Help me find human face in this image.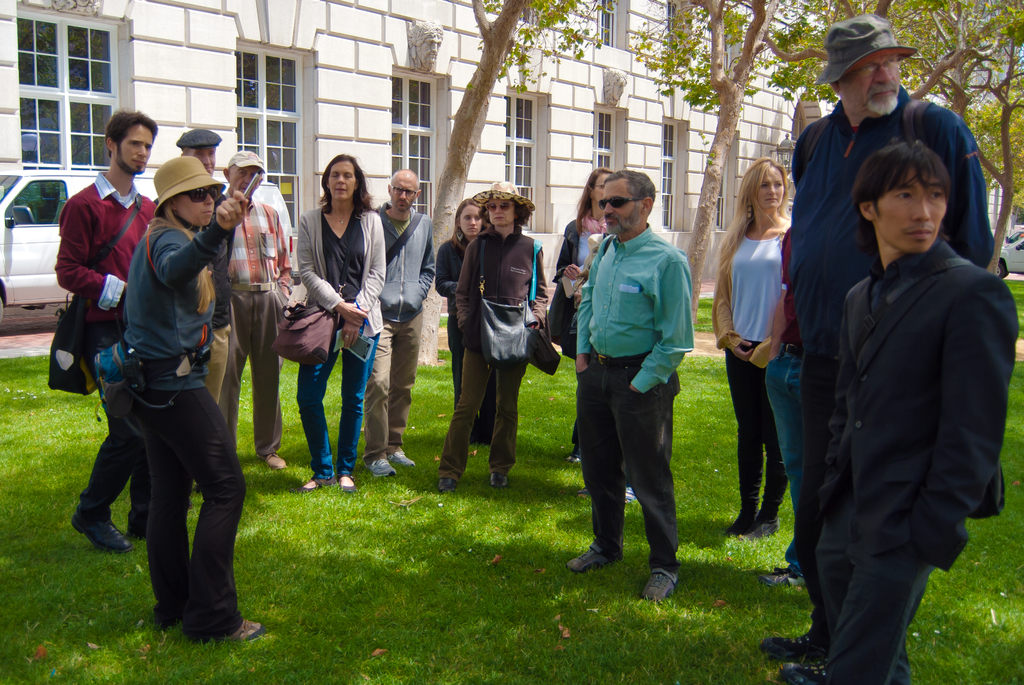
Found it: x1=390 y1=175 x2=419 y2=214.
